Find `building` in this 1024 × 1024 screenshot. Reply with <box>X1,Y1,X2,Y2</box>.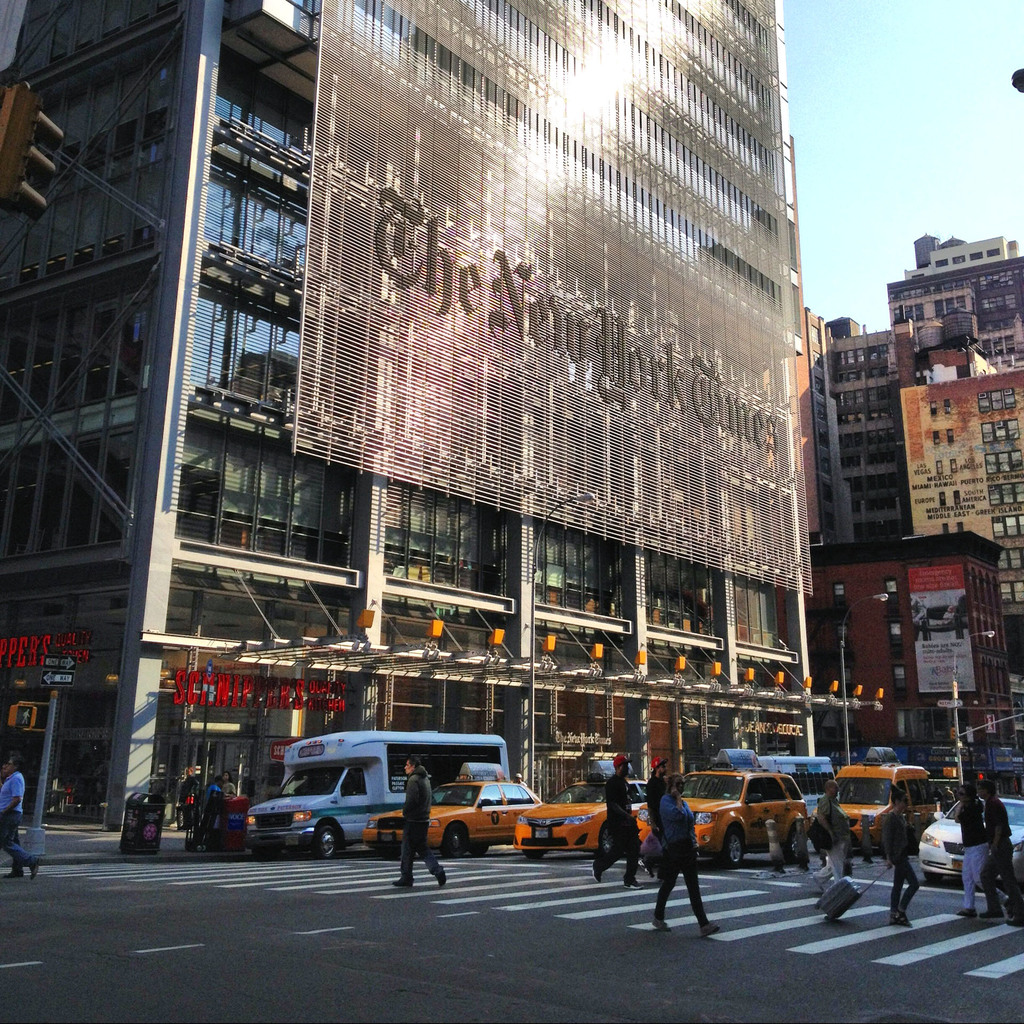
<box>0,0,797,838</box>.
